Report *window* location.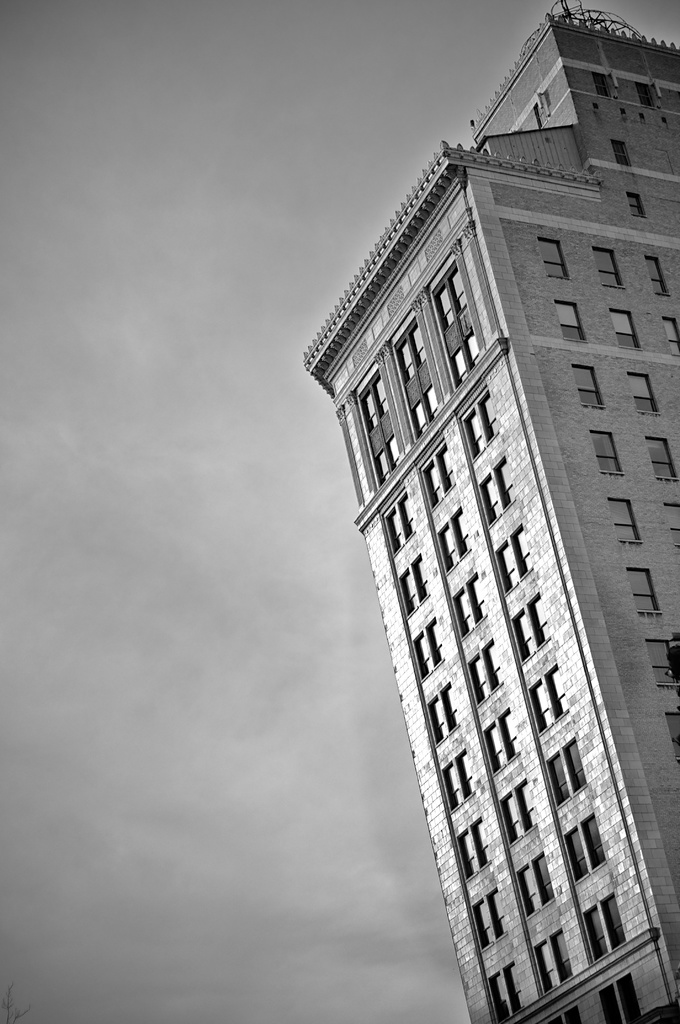
Report: 433/755/464/819.
